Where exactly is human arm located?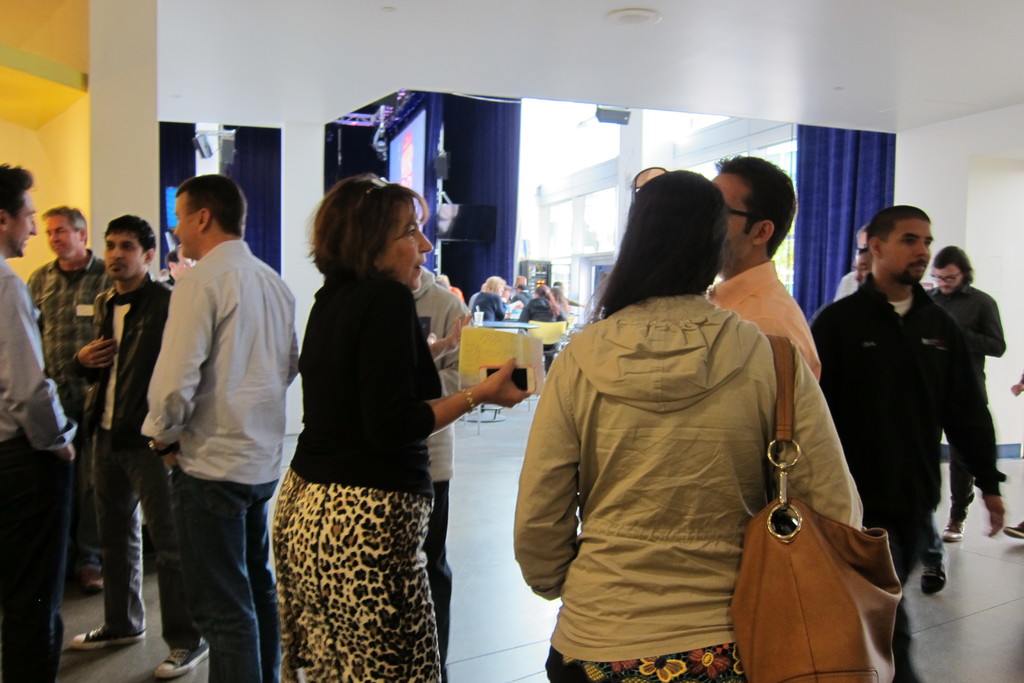
Its bounding box is detection(431, 317, 471, 359).
